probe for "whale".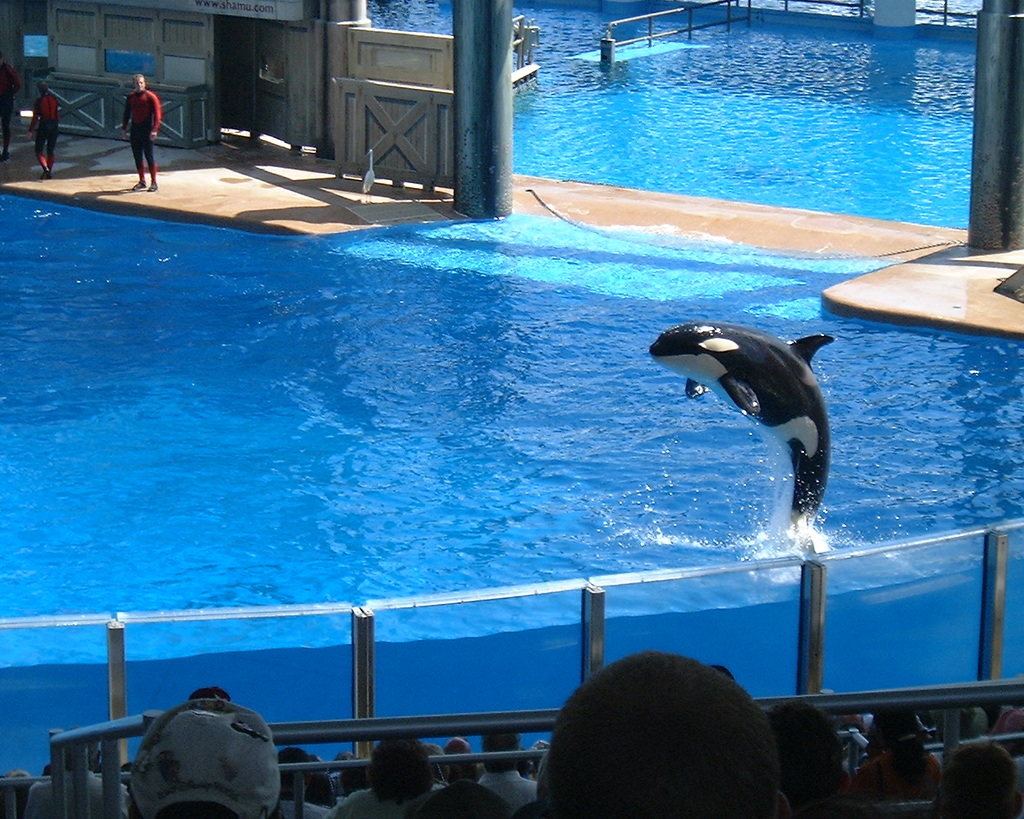
Probe result: <bbox>648, 318, 835, 548</bbox>.
